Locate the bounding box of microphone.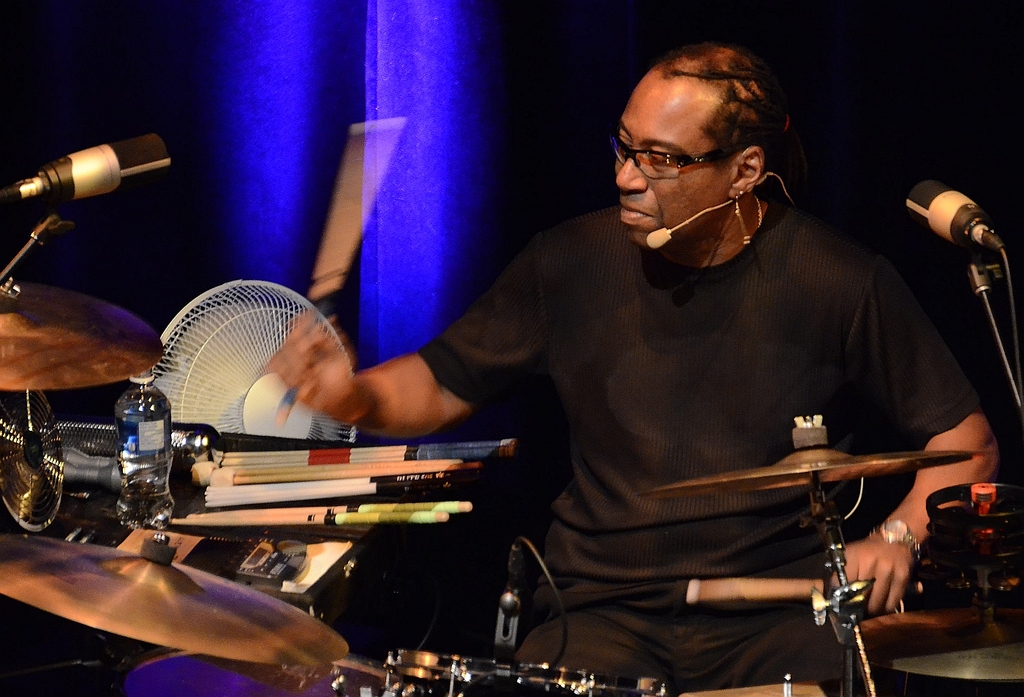
Bounding box: crop(2, 132, 178, 207).
